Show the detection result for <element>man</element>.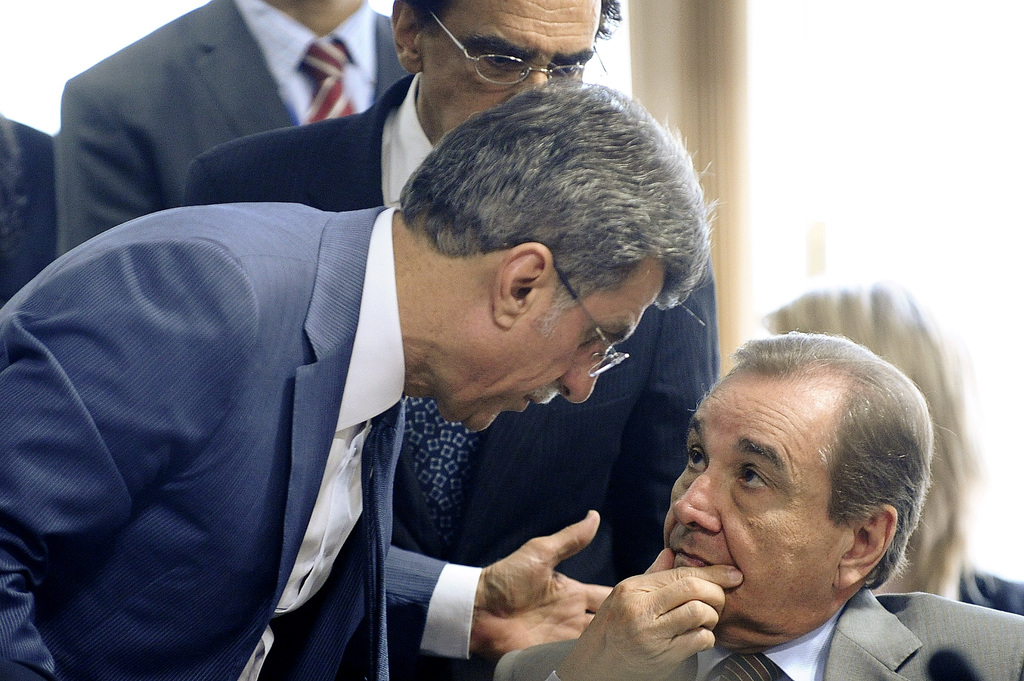
(52, 0, 409, 256).
